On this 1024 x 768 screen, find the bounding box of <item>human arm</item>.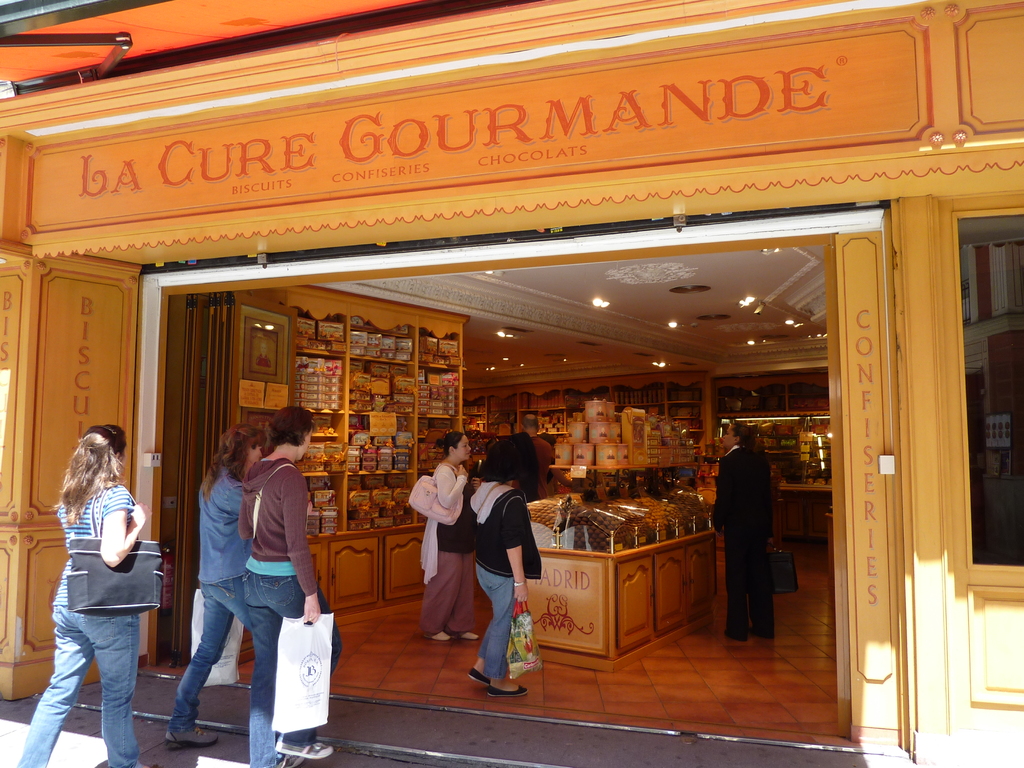
Bounding box: 429 466 472 516.
